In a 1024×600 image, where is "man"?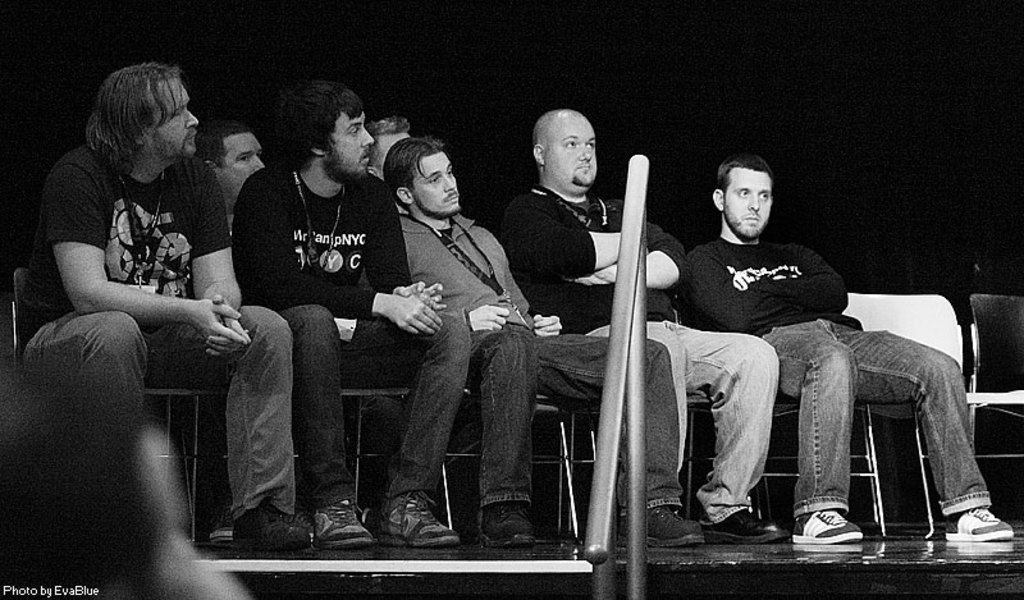
x1=504 y1=100 x2=791 y2=541.
